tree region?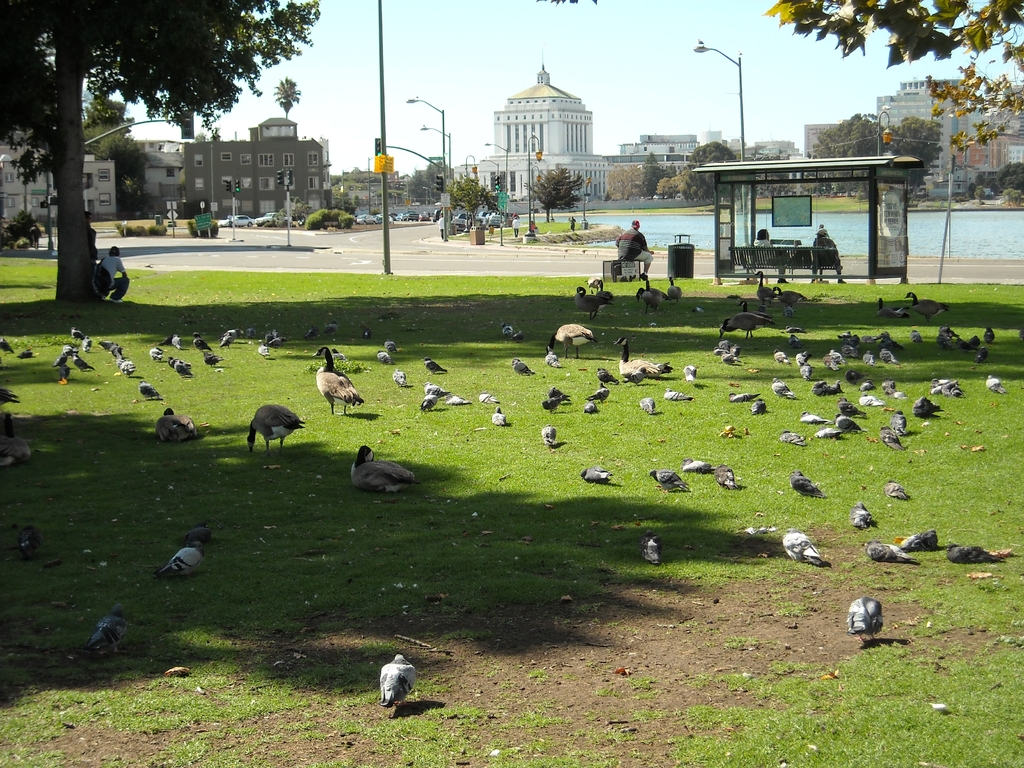
(x1=763, y1=0, x2=1023, y2=84)
